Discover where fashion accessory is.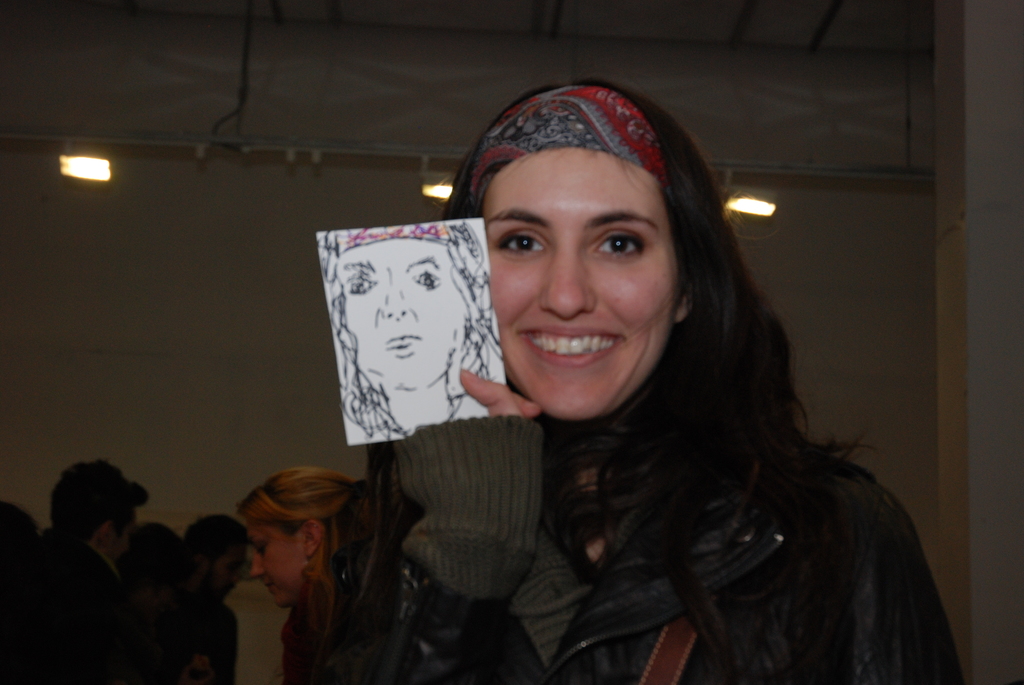
Discovered at 333 221 453 260.
